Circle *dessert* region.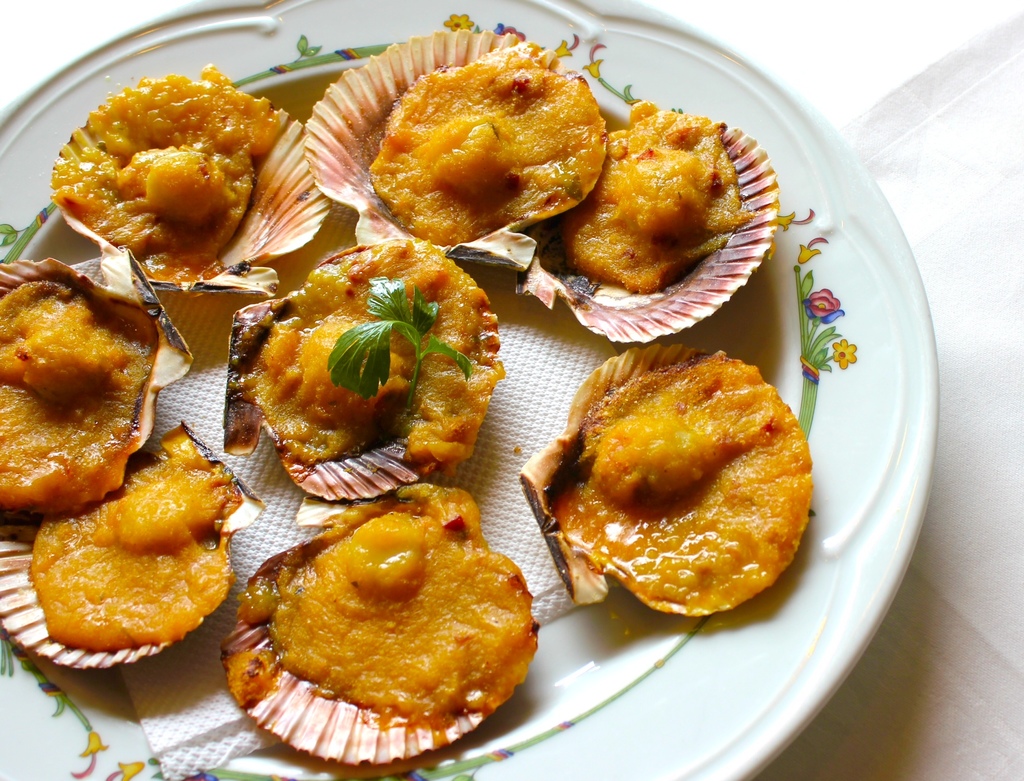
Region: locate(212, 486, 541, 780).
